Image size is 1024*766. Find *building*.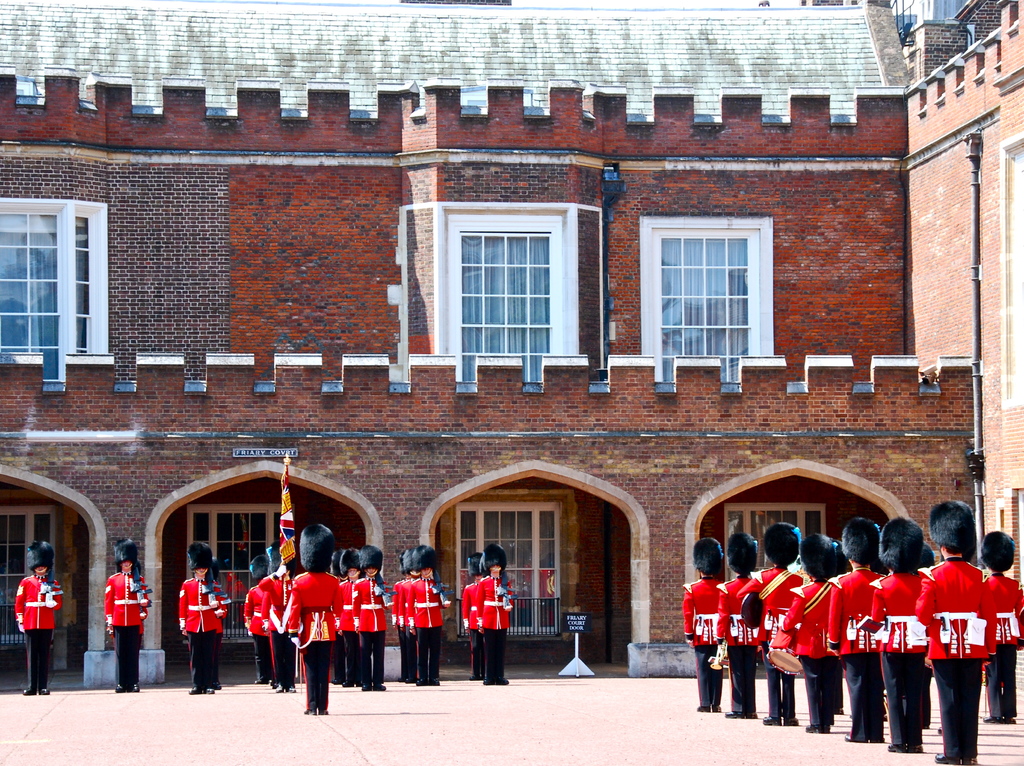
0 0 1023 687.
